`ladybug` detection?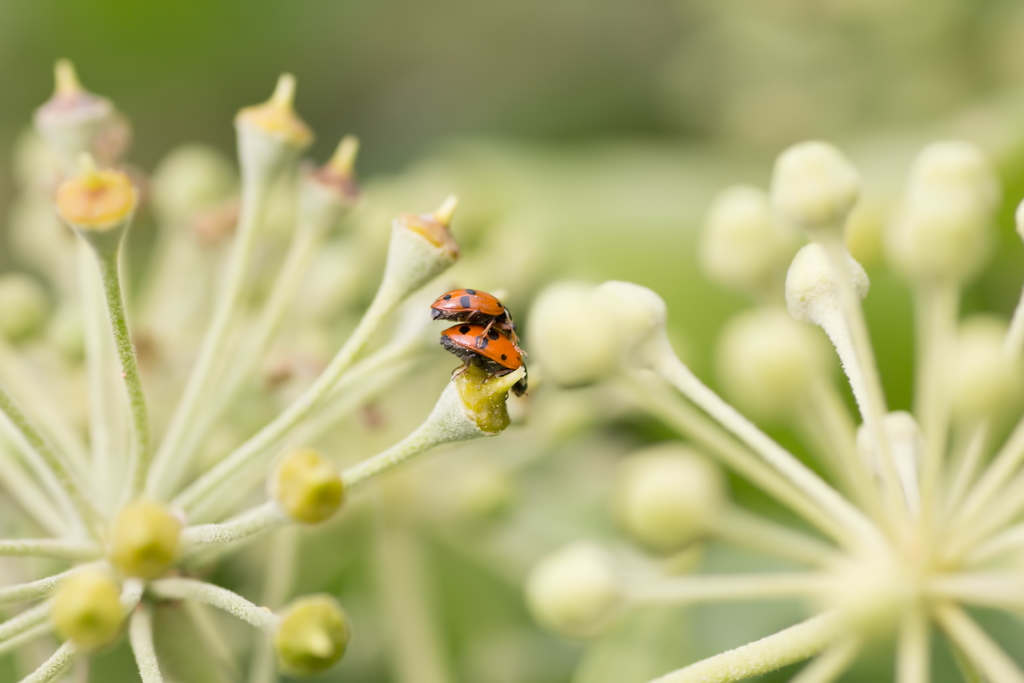
bbox(428, 283, 519, 343)
